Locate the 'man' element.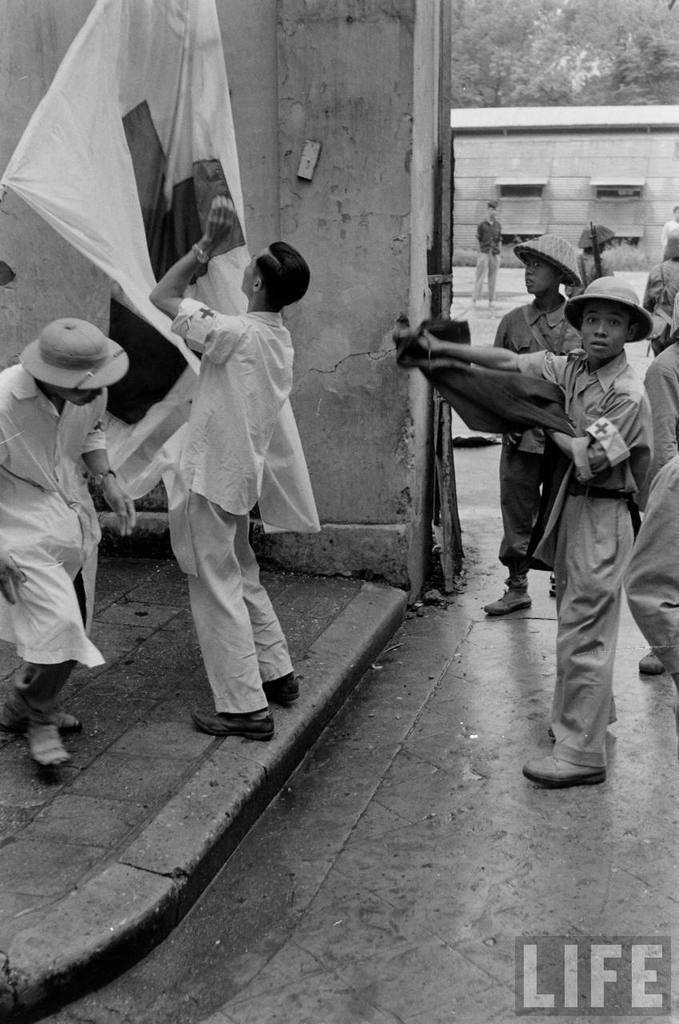
Element bbox: l=413, t=284, r=651, b=804.
